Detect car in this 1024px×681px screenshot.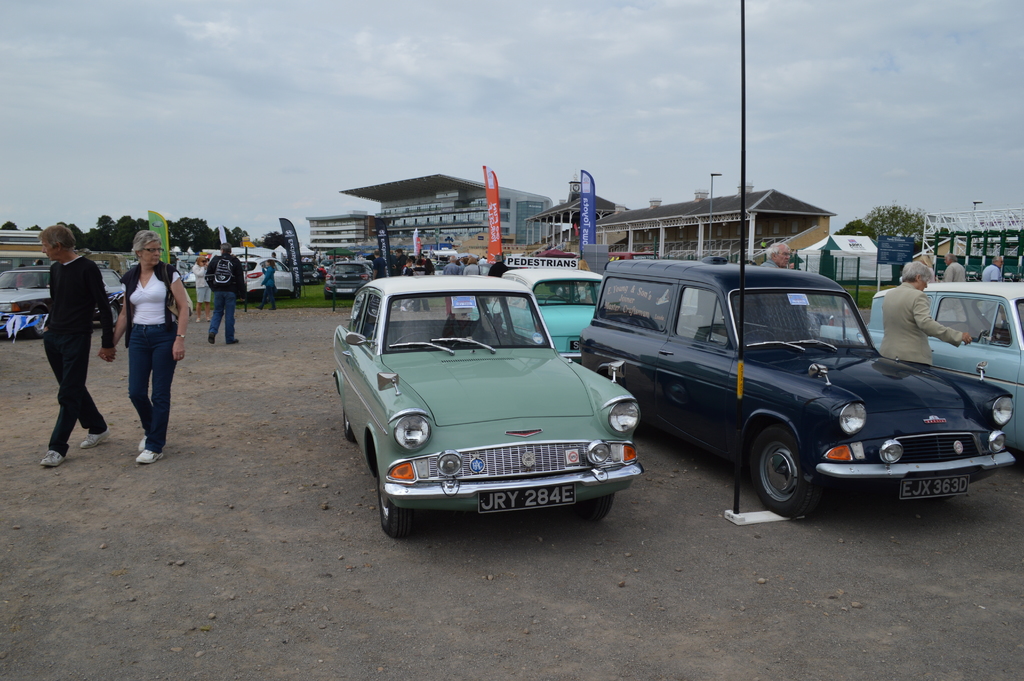
Detection: 566 254 1023 518.
